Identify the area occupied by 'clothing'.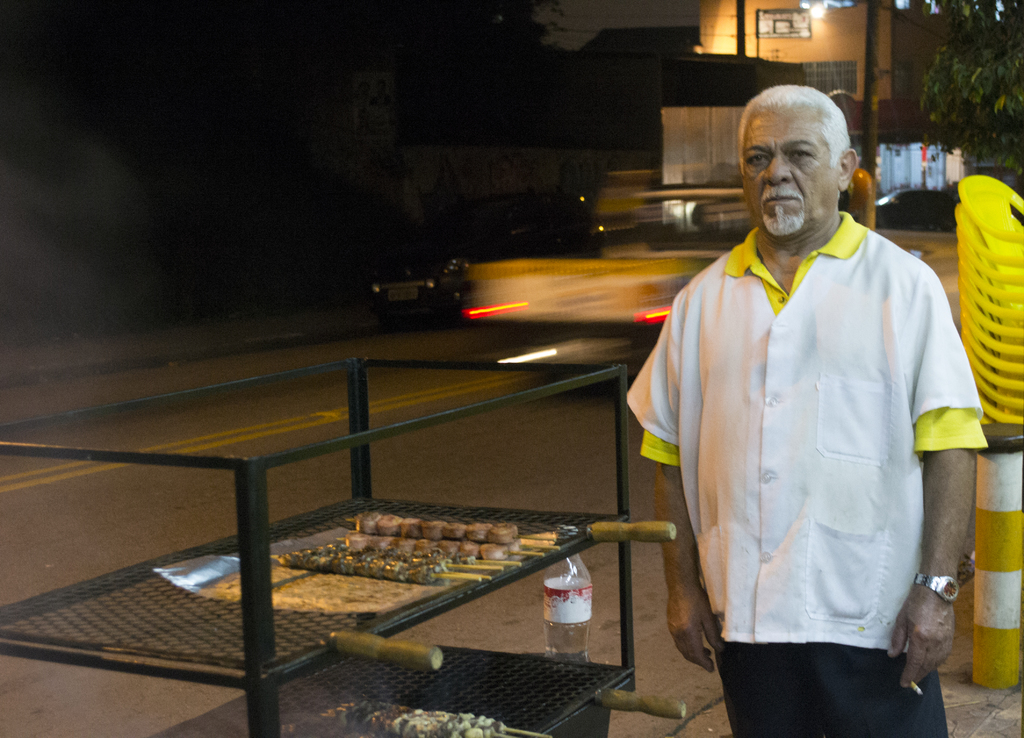
Area: 653, 163, 976, 701.
